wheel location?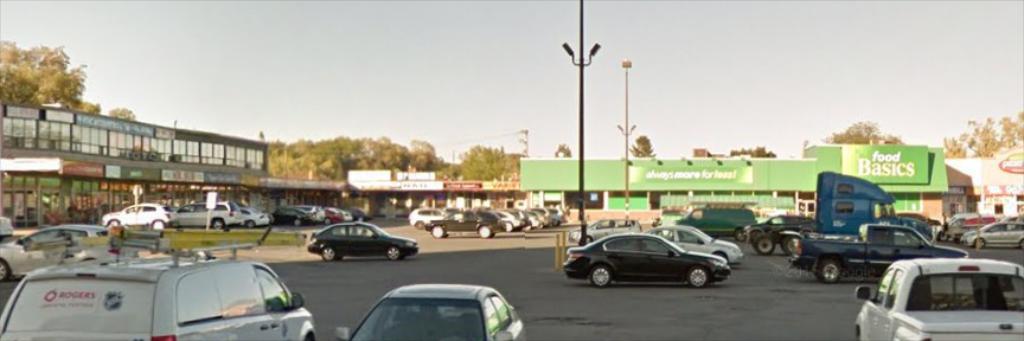
box(817, 258, 841, 282)
